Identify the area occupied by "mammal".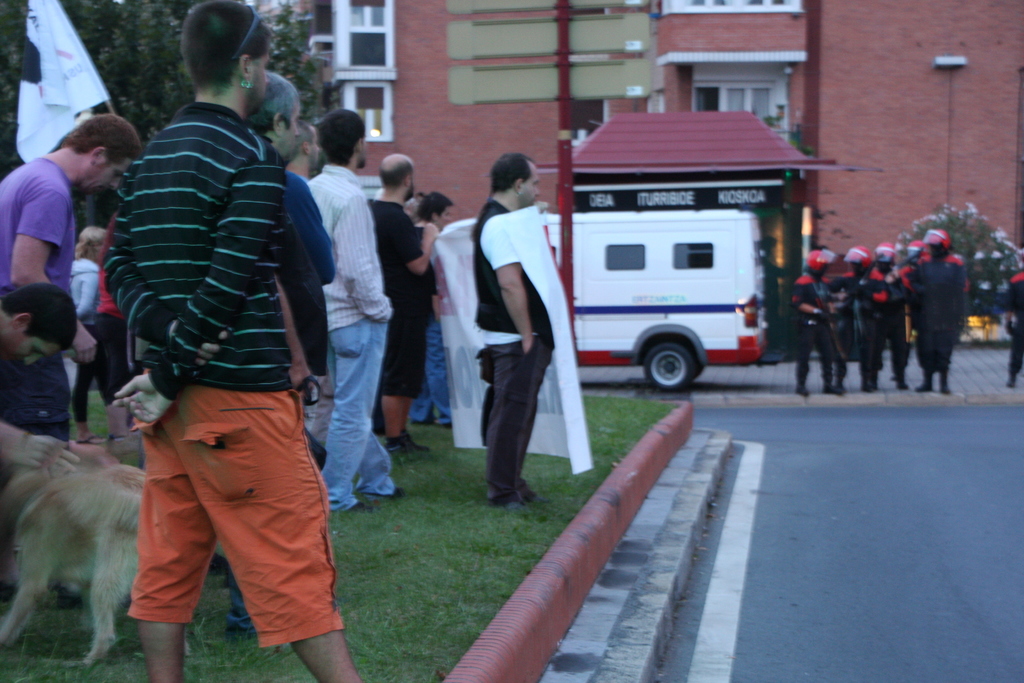
Area: <region>475, 148, 554, 504</region>.
